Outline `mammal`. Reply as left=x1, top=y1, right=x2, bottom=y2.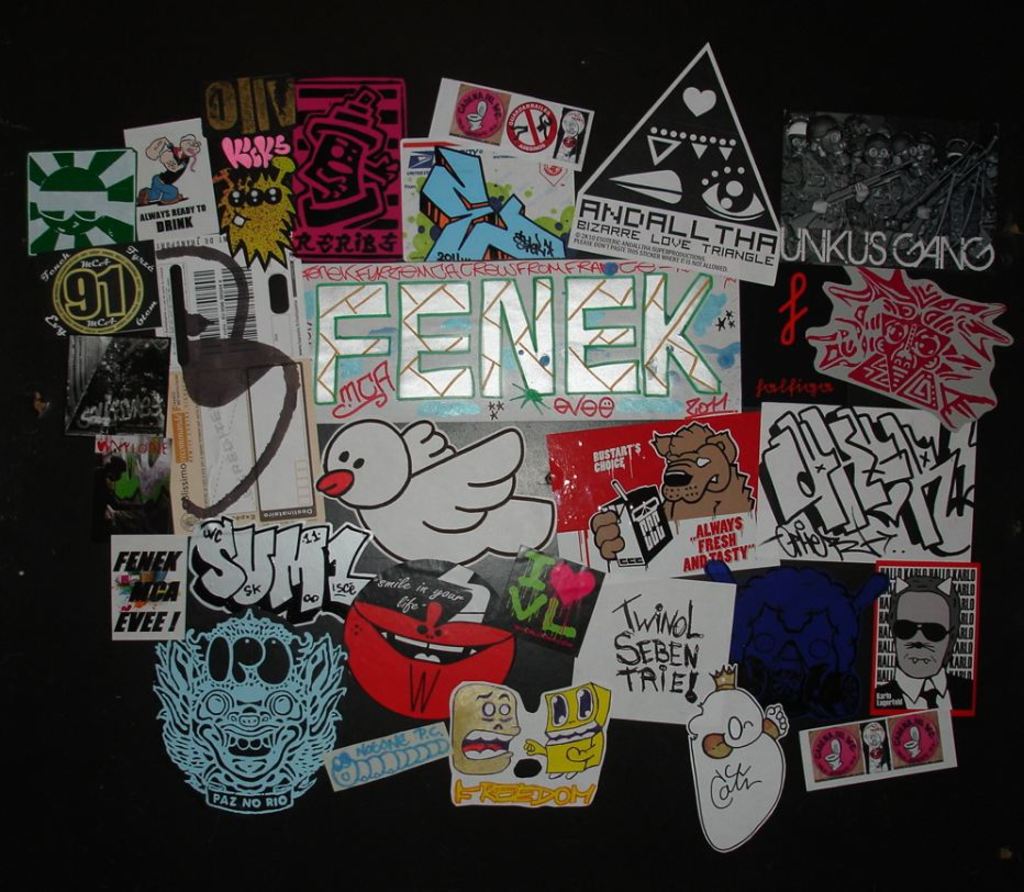
left=137, top=134, right=200, bottom=205.
